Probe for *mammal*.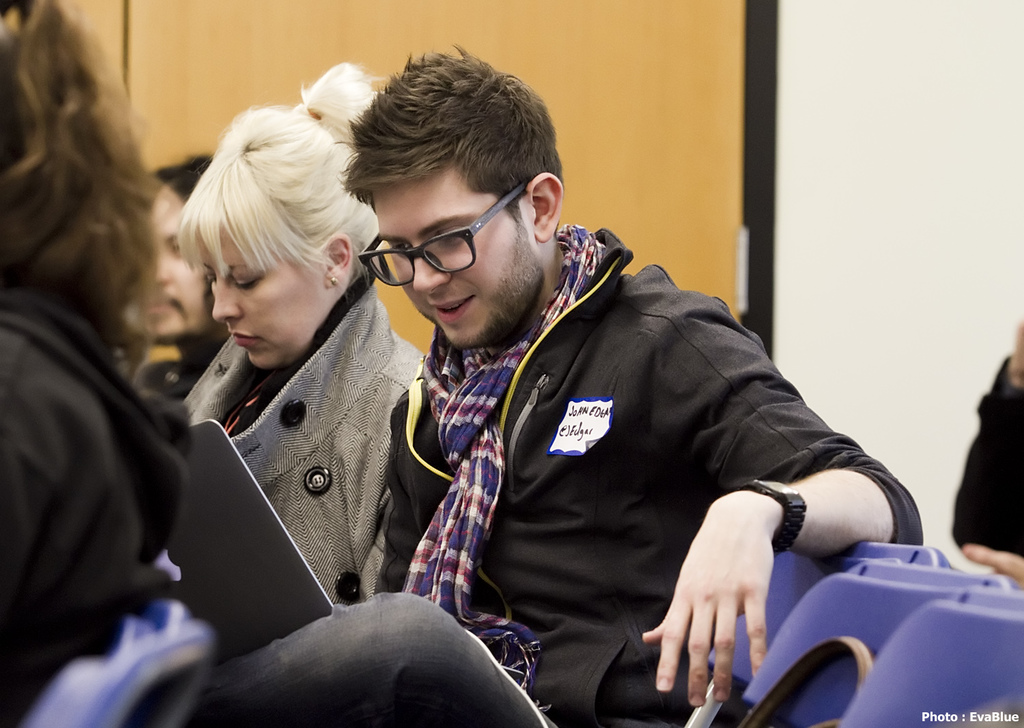
Probe result: {"left": 949, "top": 308, "right": 1023, "bottom": 583}.
